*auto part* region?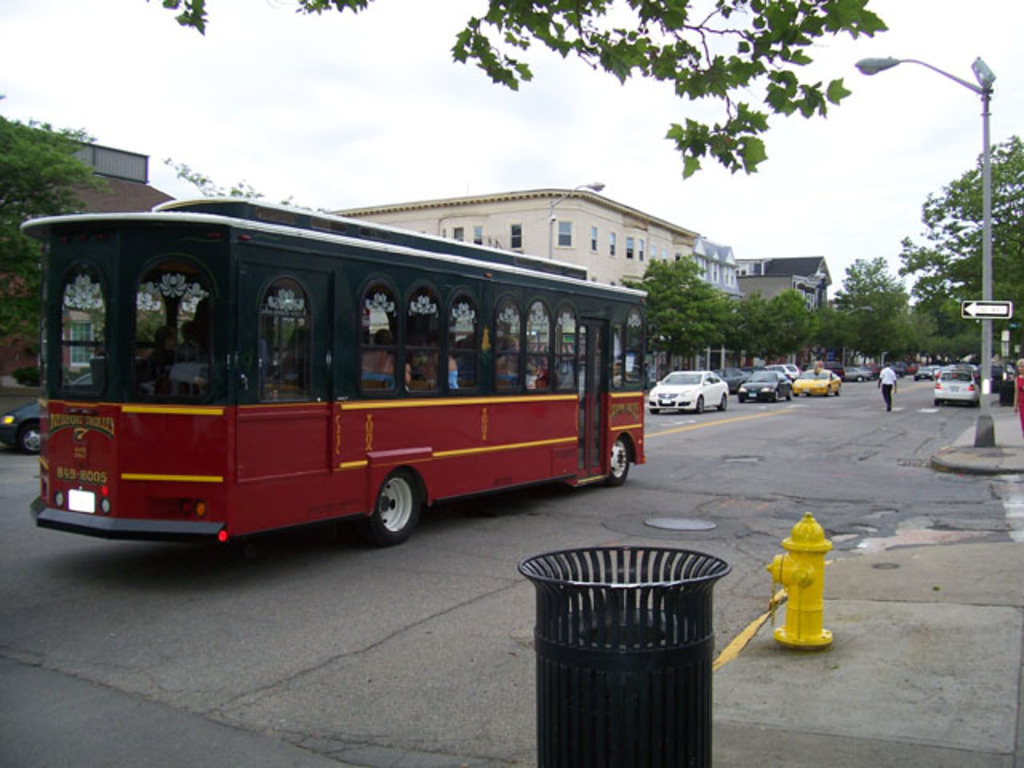
742:370:782:387
